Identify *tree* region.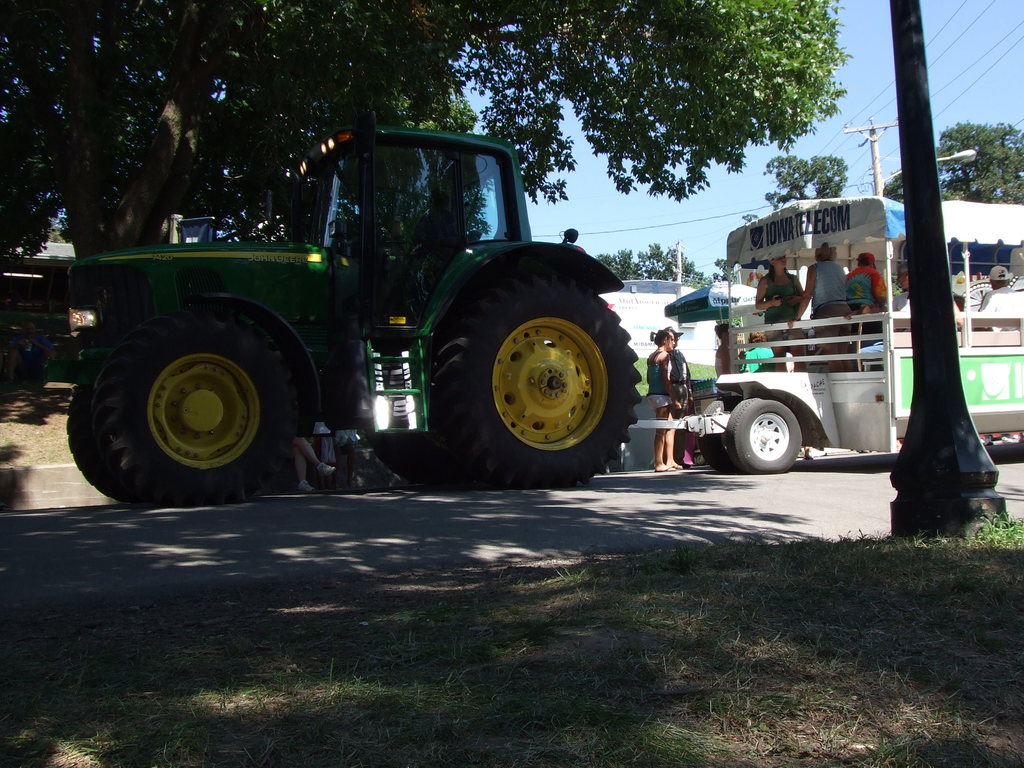
Region: {"x1": 932, "y1": 115, "x2": 1023, "y2": 209}.
